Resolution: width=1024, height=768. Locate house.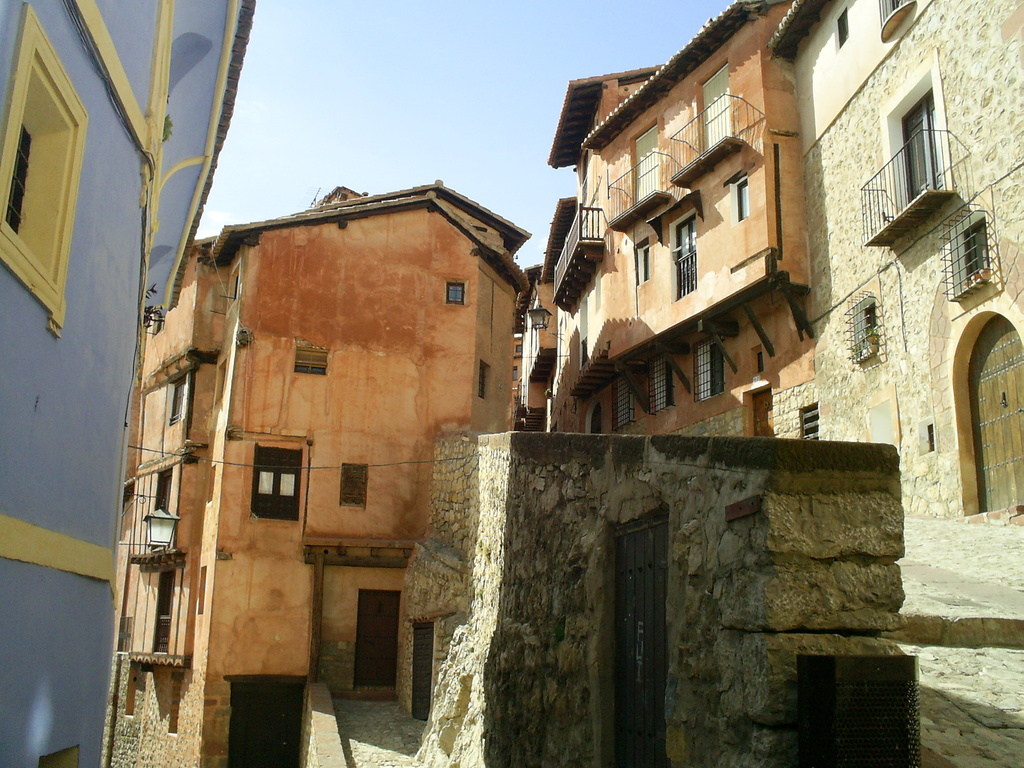
pyautogui.locateOnScreen(755, 0, 1023, 604).
